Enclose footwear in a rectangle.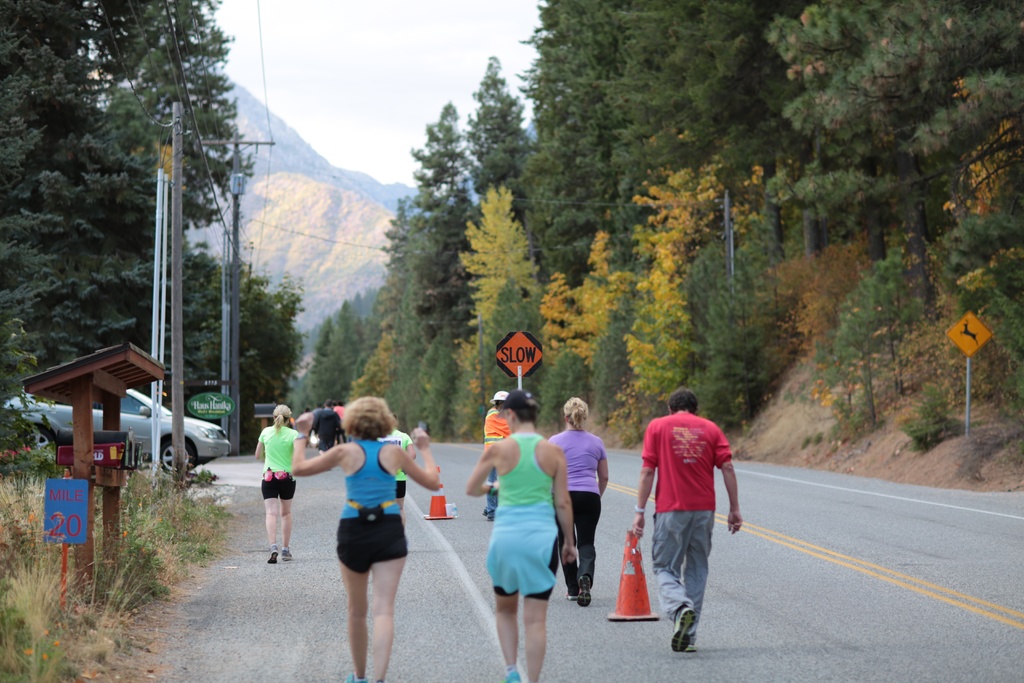
pyautogui.locateOnScreen(268, 552, 276, 563).
